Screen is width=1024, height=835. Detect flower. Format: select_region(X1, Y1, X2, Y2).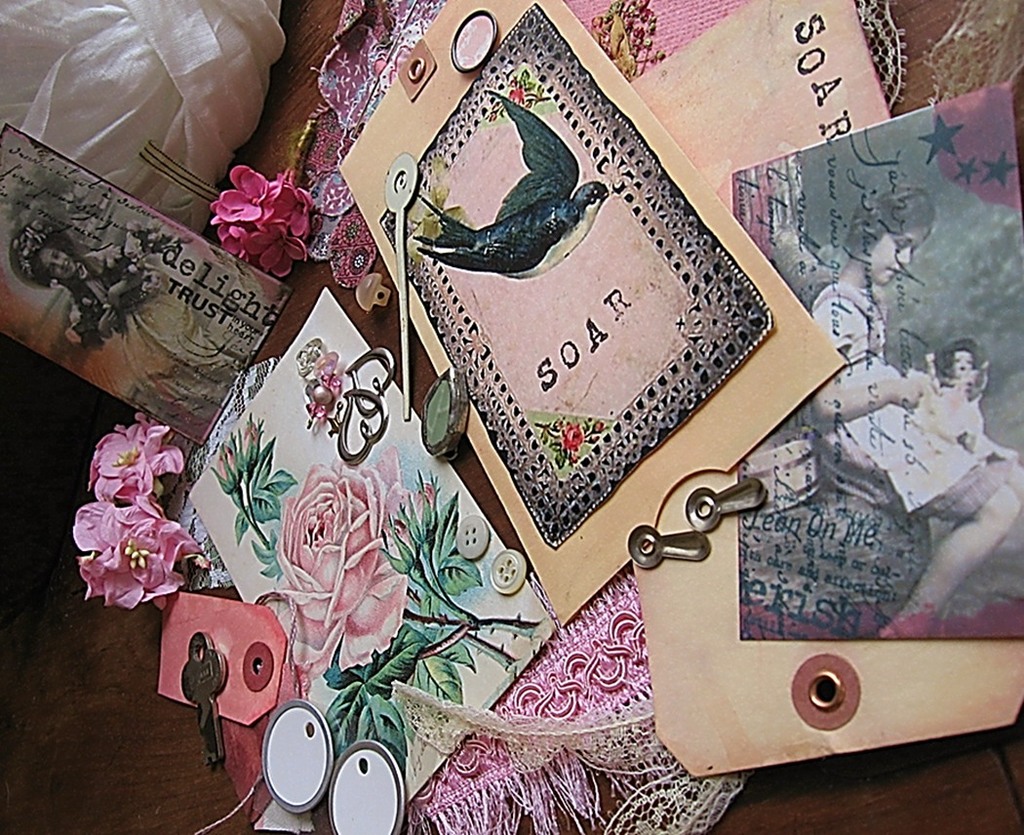
select_region(412, 479, 443, 537).
